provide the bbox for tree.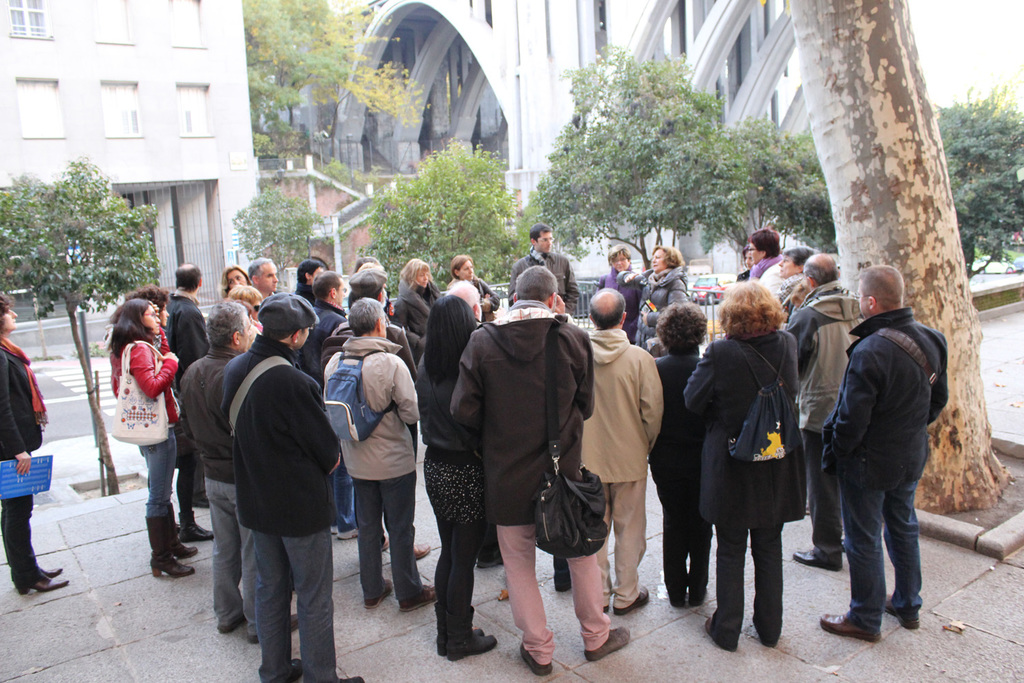
<box>773,0,1016,540</box>.
